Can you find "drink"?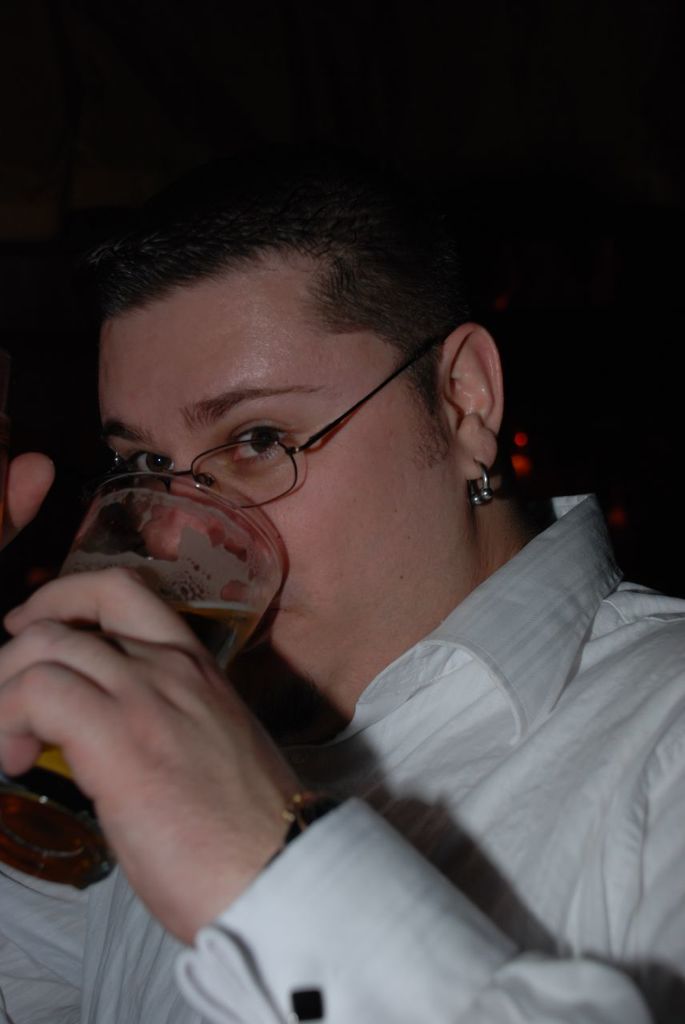
Yes, bounding box: (0, 615, 268, 887).
